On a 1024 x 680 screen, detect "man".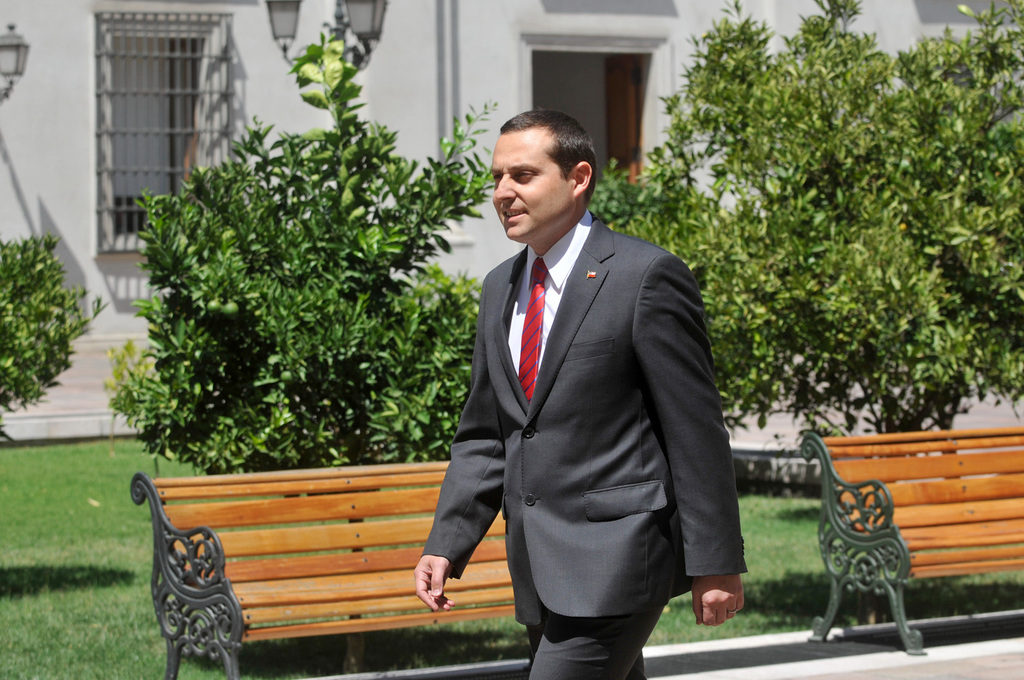
<box>422,96,733,679</box>.
